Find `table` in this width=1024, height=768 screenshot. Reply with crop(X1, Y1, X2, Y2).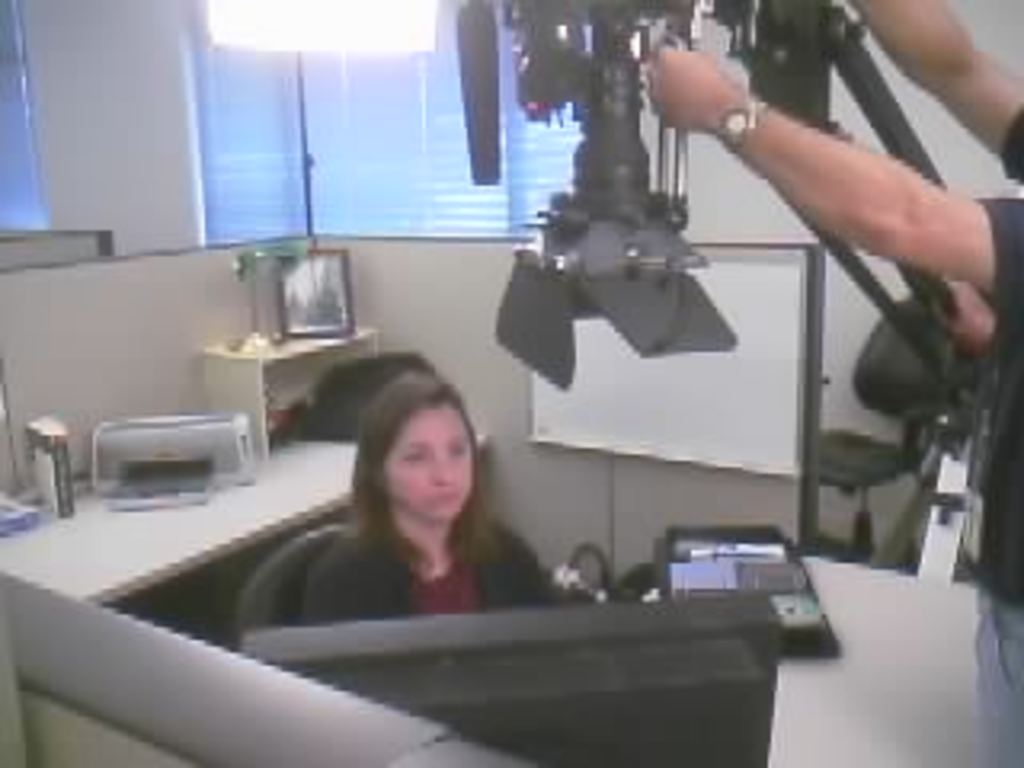
crop(0, 410, 483, 605).
